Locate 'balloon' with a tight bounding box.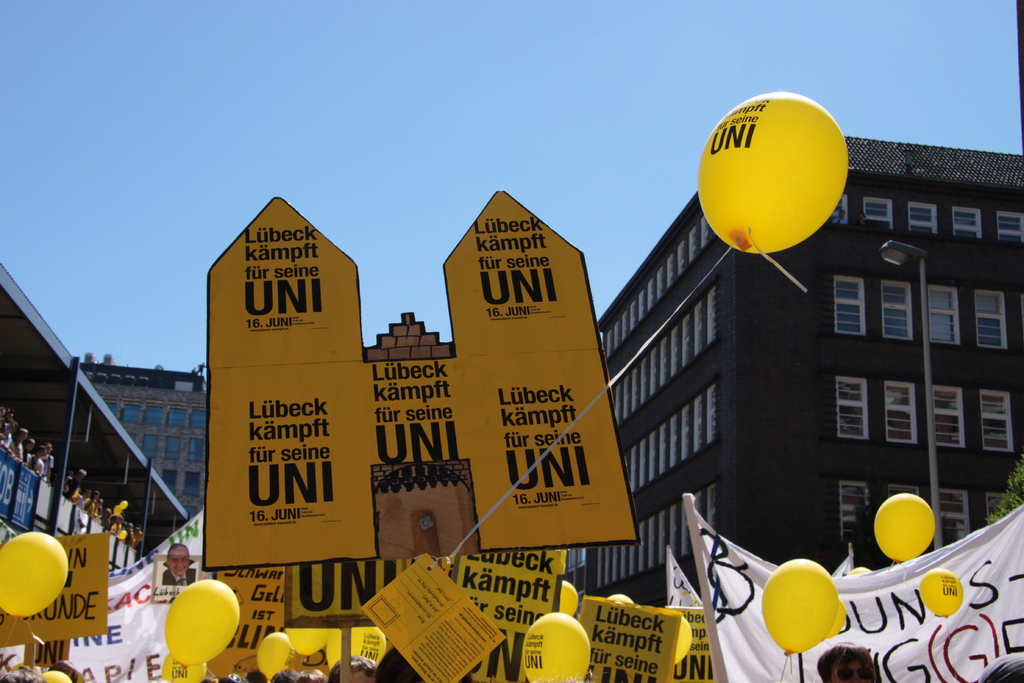
bbox=(608, 591, 634, 607).
